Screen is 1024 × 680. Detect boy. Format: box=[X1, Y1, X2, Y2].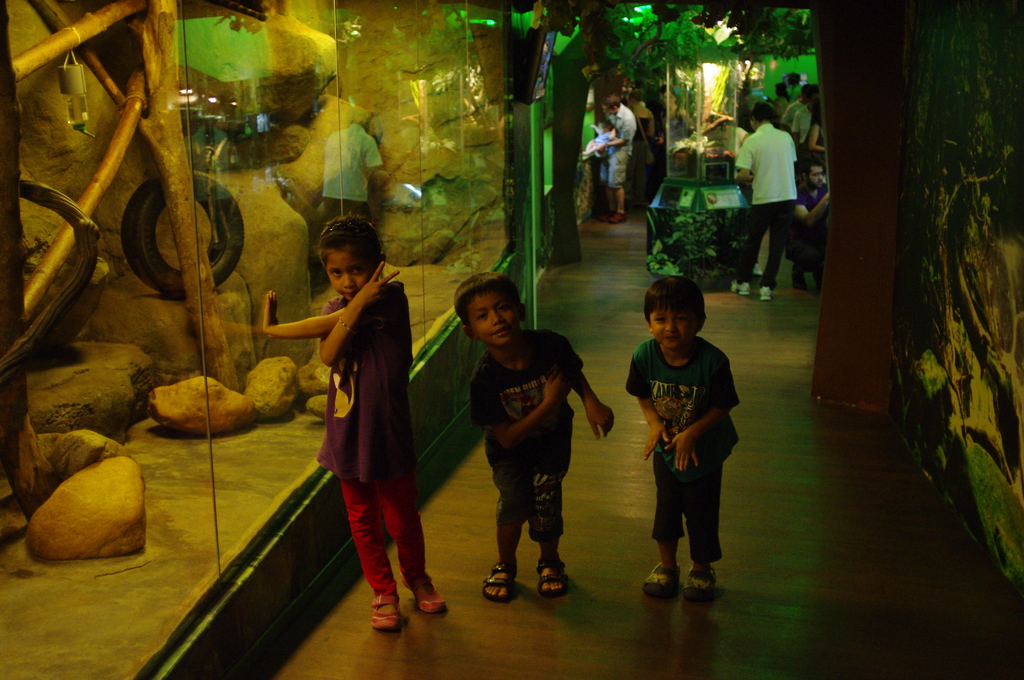
box=[446, 275, 618, 604].
